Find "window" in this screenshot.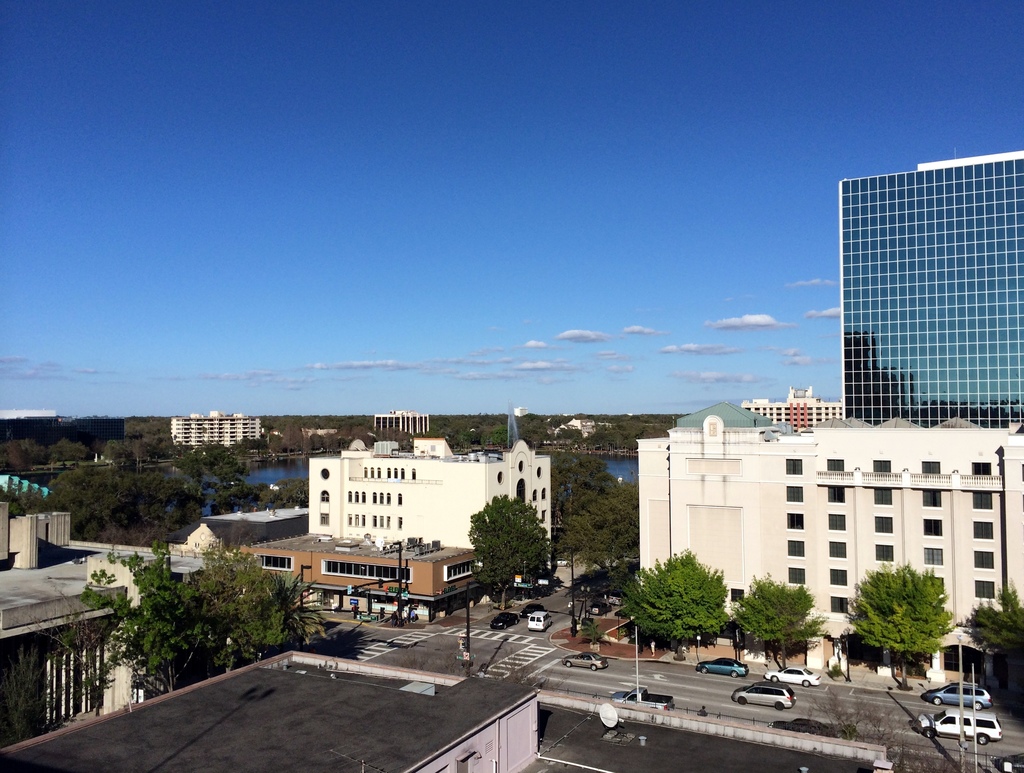
The bounding box for "window" is (x1=346, y1=513, x2=351, y2=525).
